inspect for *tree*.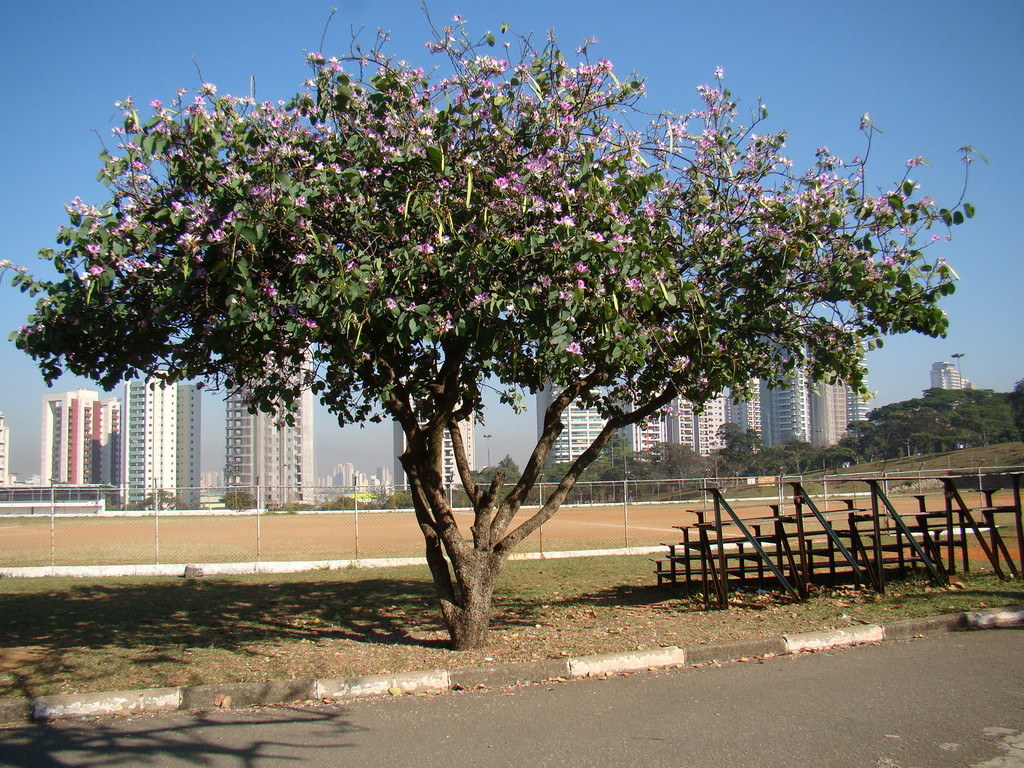
Inspection: (left=820, top=445, right=871, bottom=468).
